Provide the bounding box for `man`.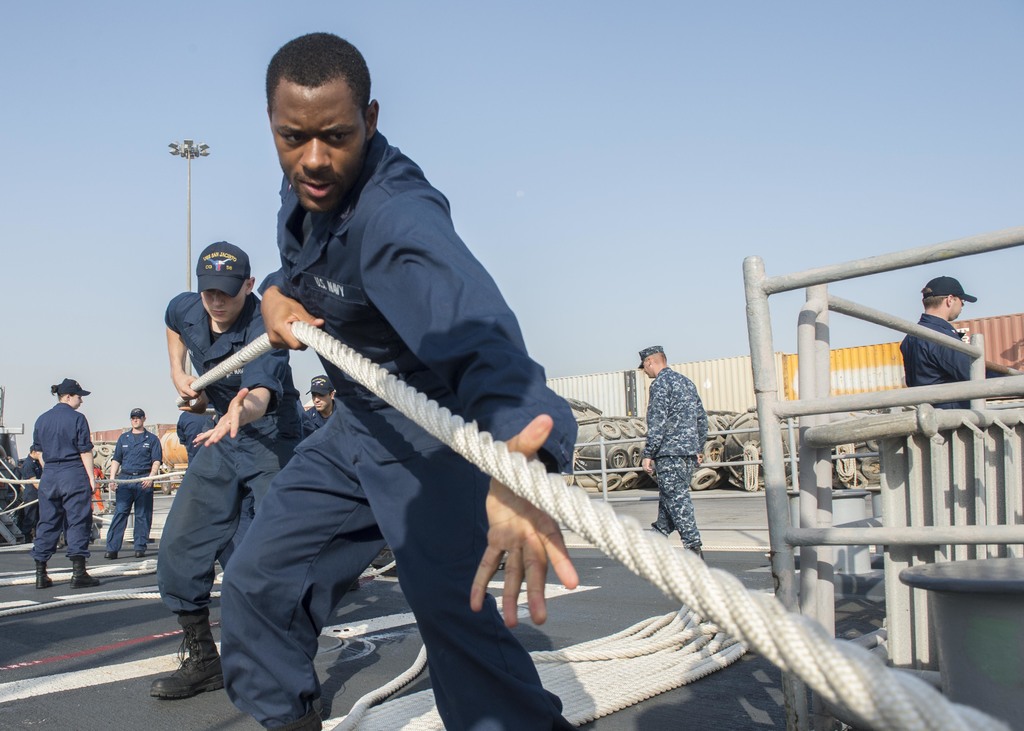
locate(18, 446, 42, 543).
